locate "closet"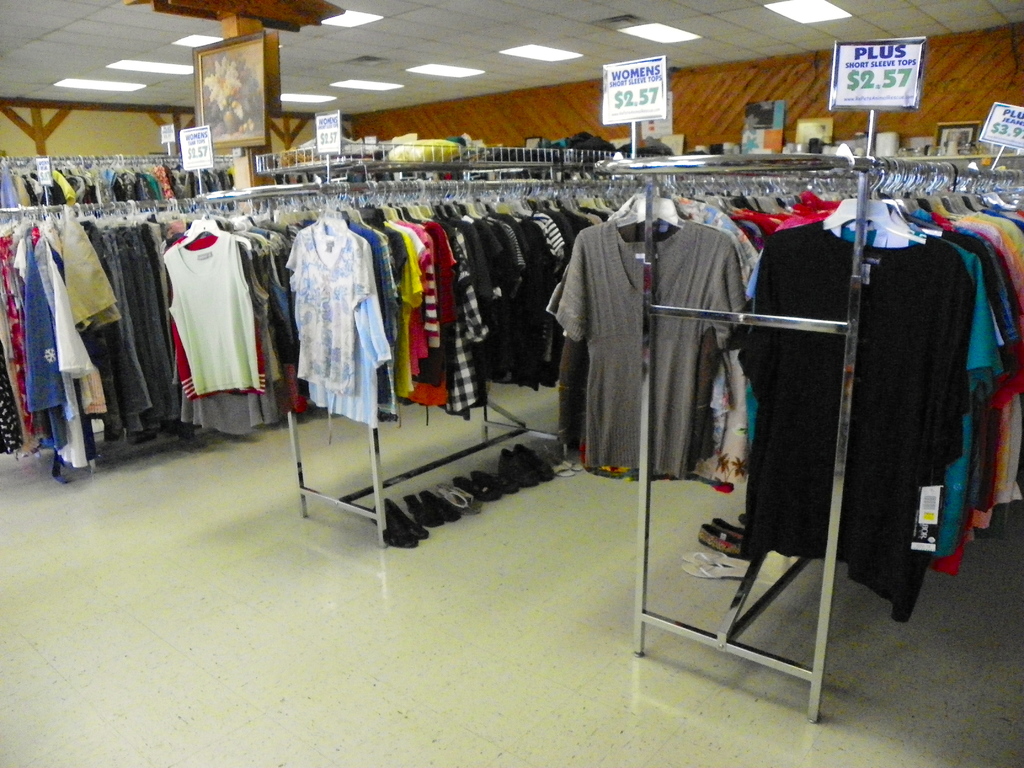
282,177,649,438
